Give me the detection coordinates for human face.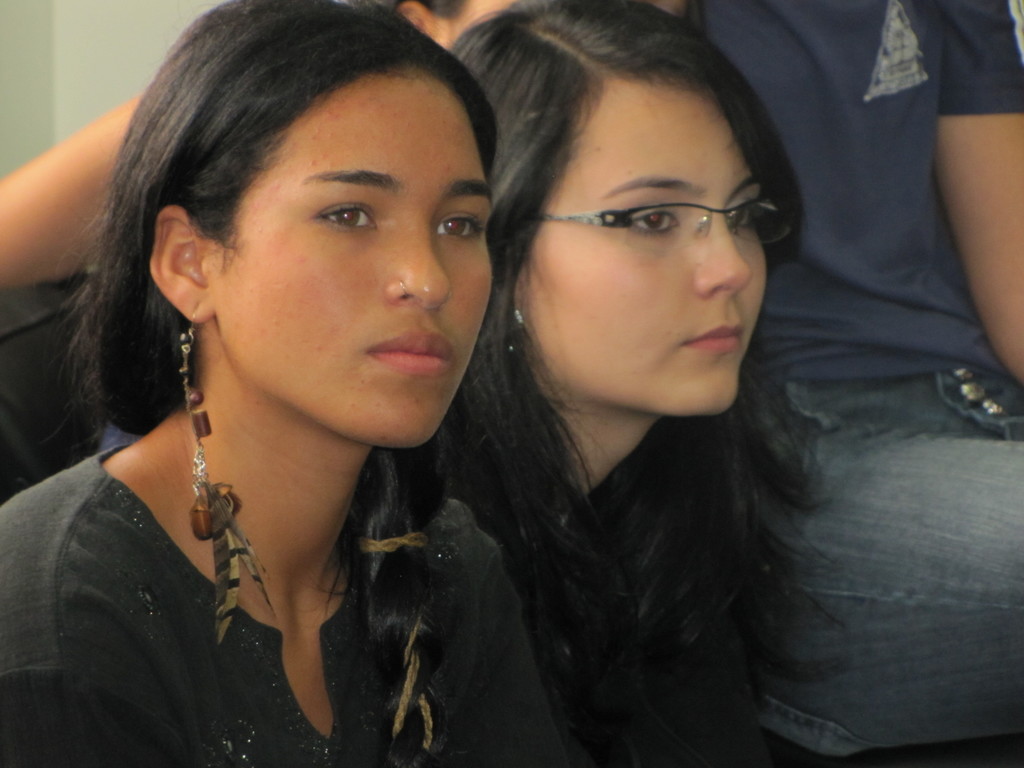
[left=205, top=63, right=491, bottom=449].
